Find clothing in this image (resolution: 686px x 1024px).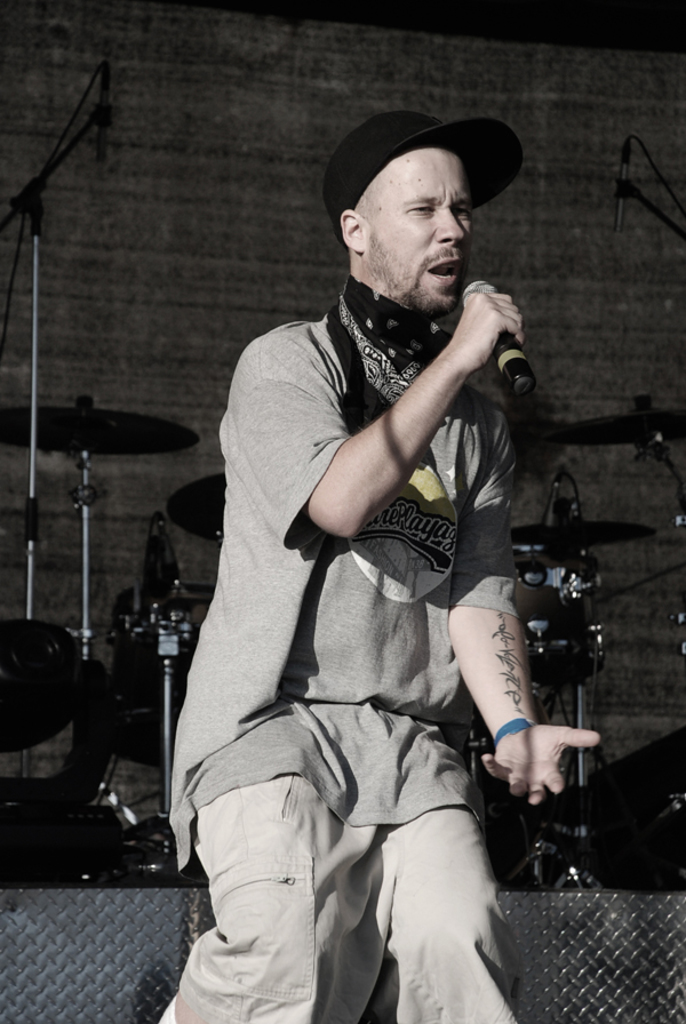
{"left": 162, "top": 226, "right": 472, "bottom": 960}.
